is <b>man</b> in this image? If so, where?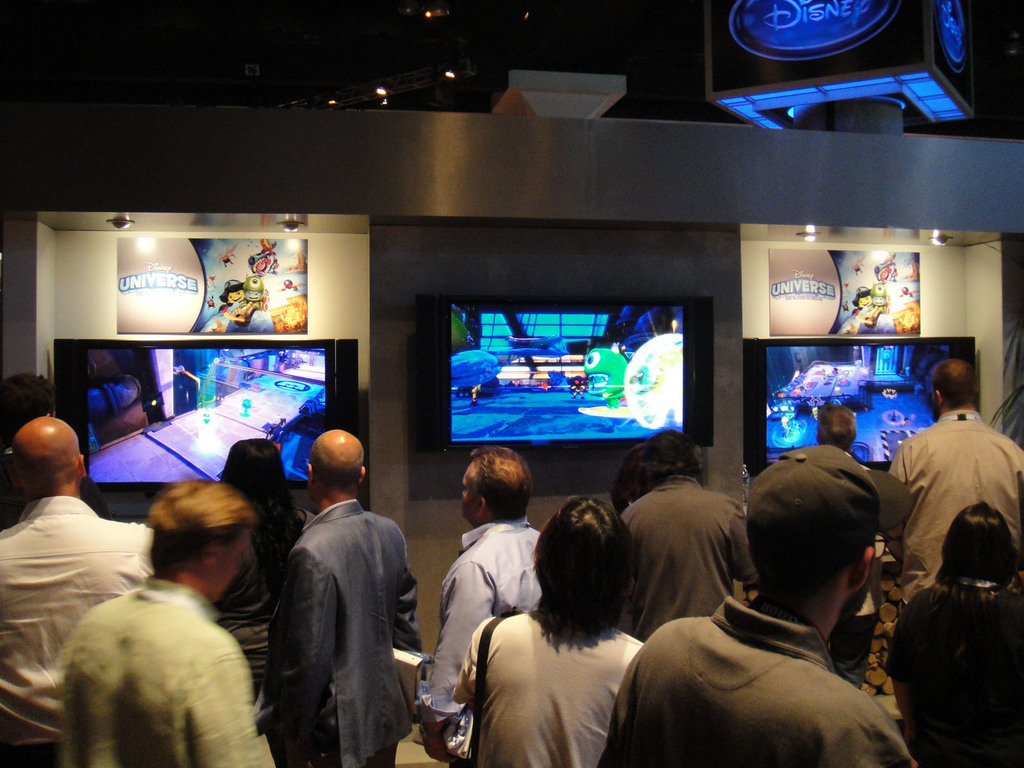
Yes, at BBox(420, 448, 541, 767).
